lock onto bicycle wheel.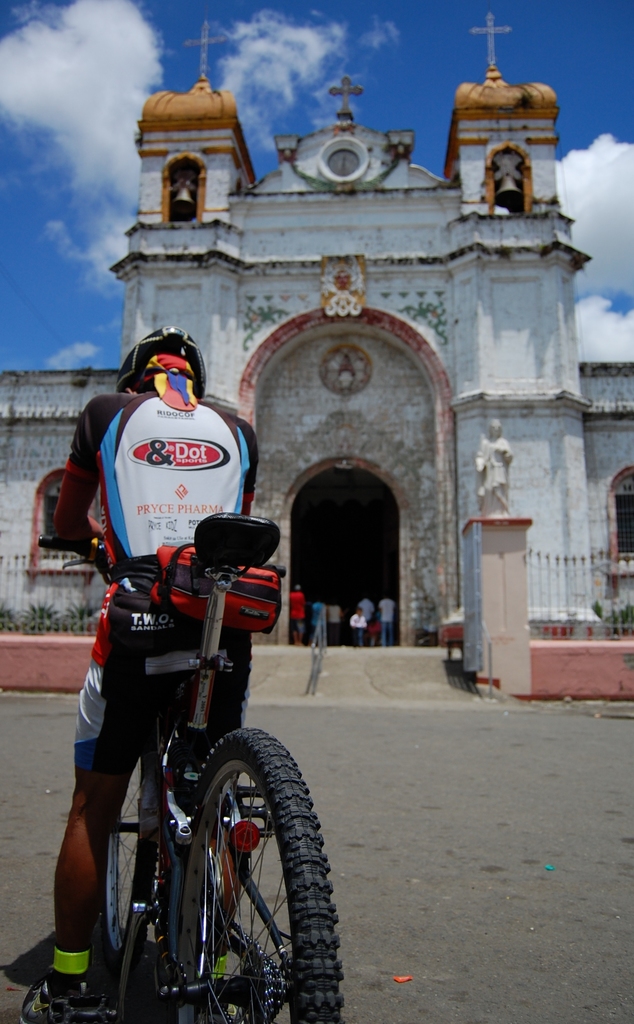
Locked: 90/748/169/977.
